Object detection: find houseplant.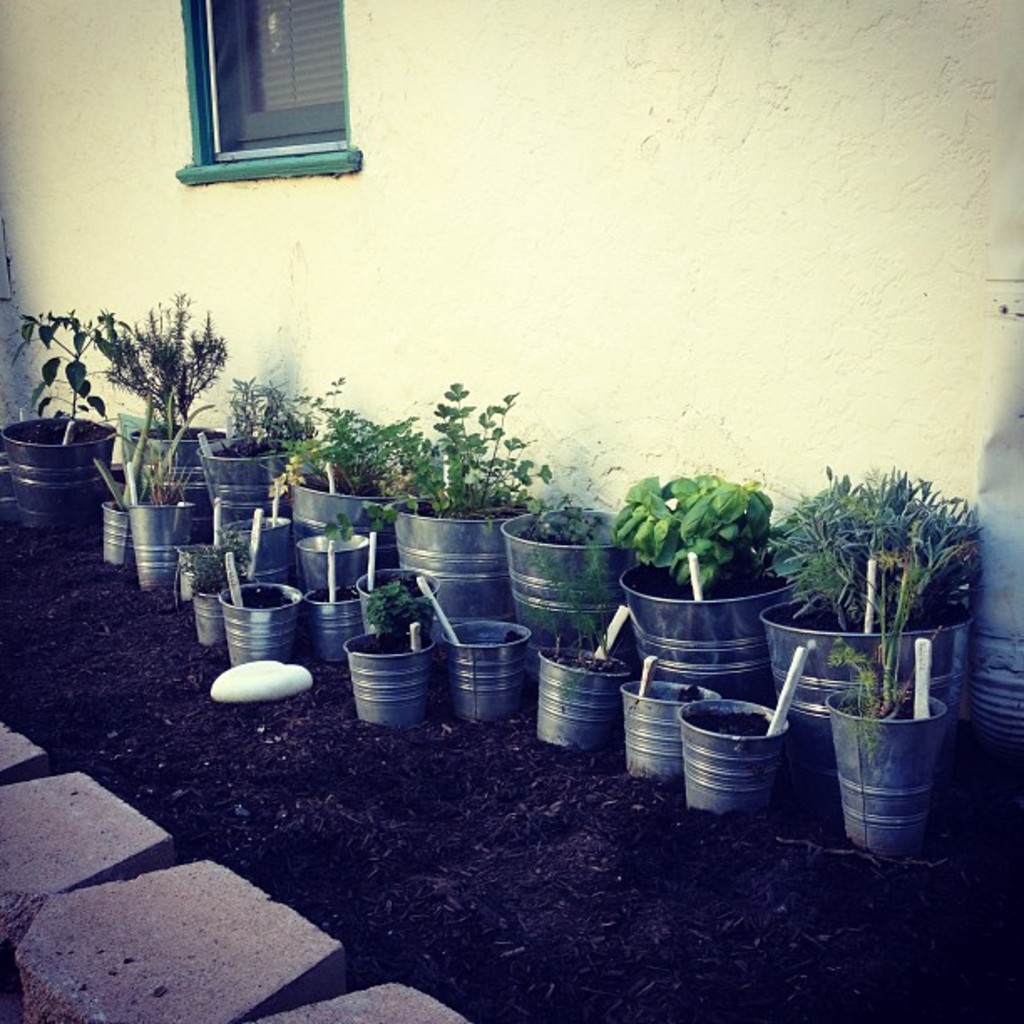
crop(502, 447, 629, 643).
